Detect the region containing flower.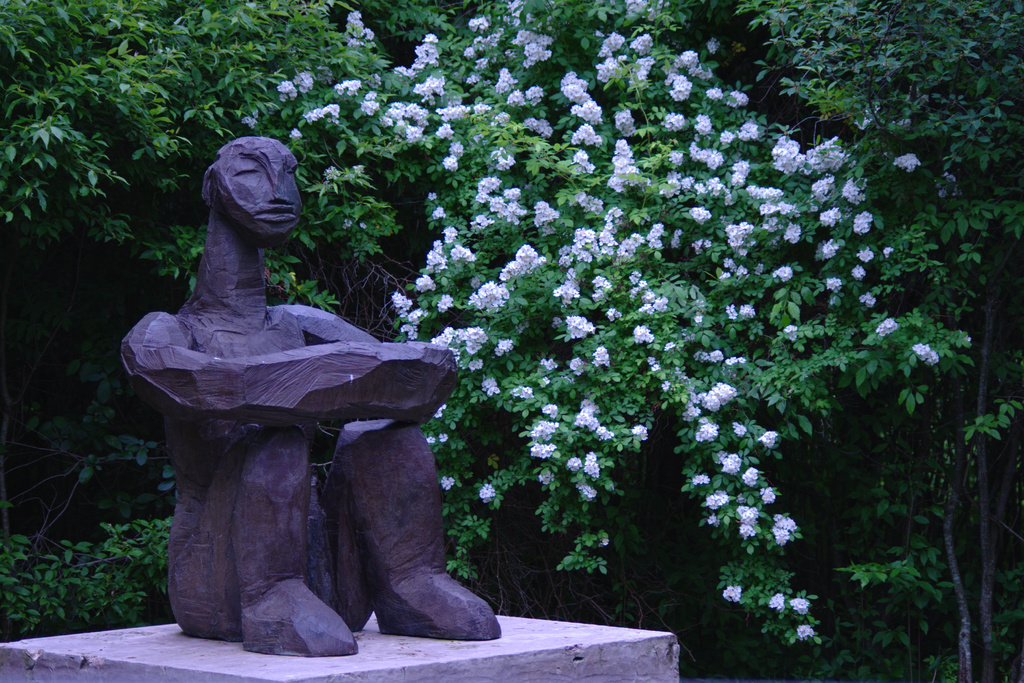
<bbox>360, 220, 366, 227</bbox>.
